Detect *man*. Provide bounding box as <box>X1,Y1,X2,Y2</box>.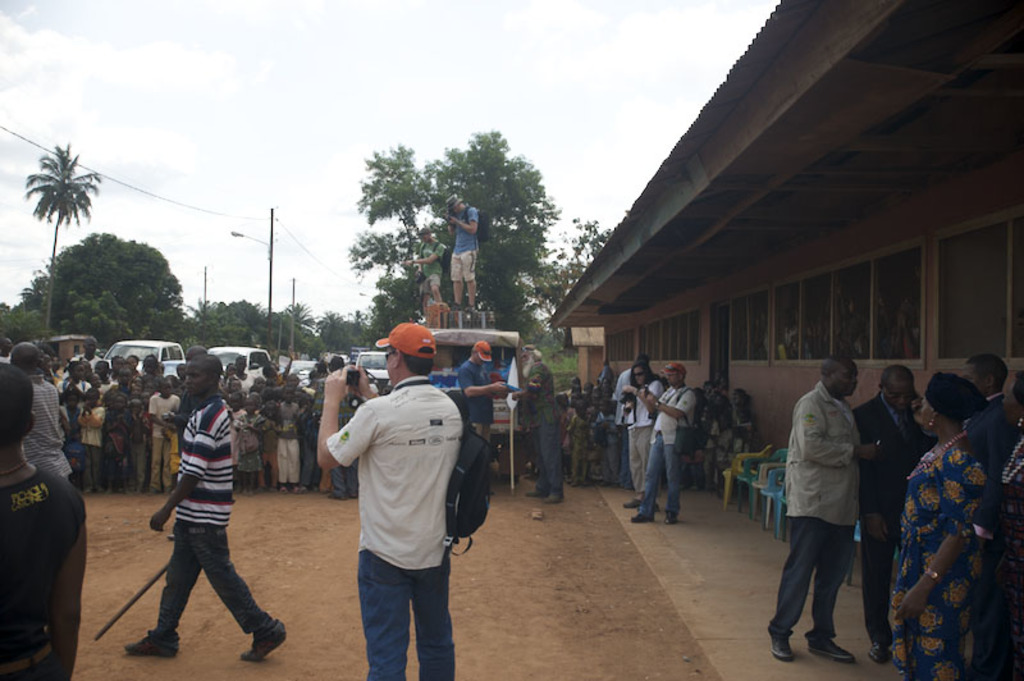
<box>513,342,564,508</box>.
